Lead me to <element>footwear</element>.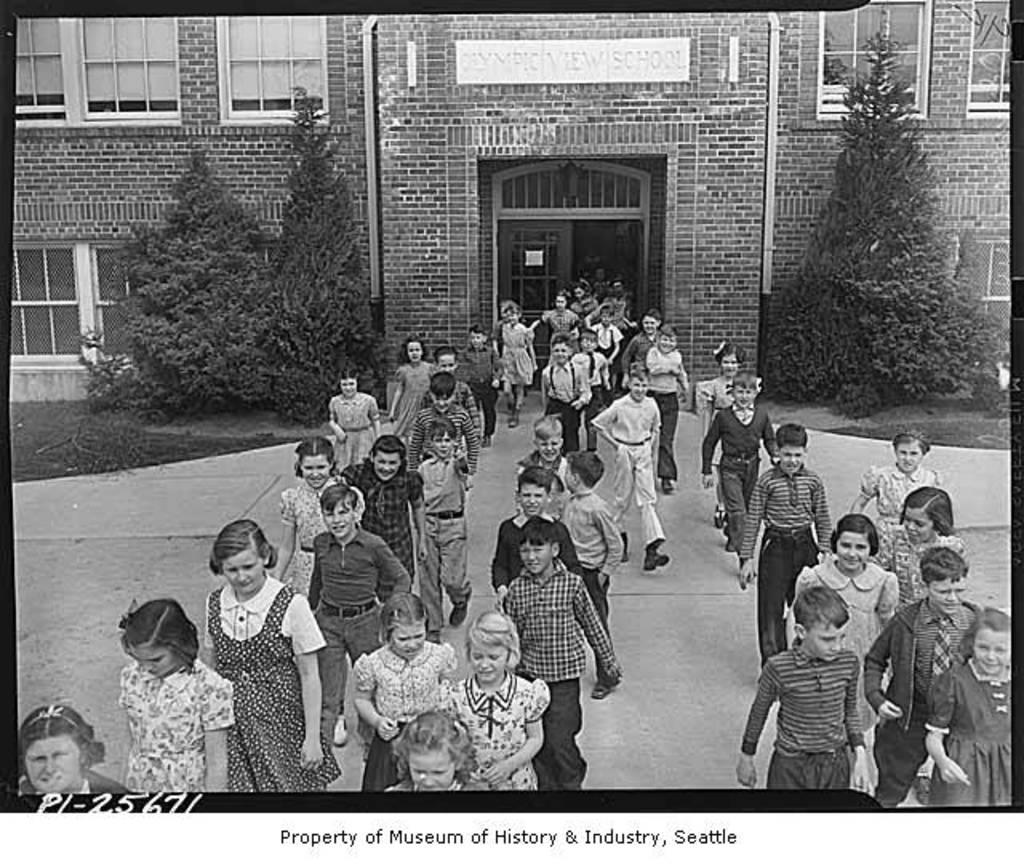
Lead to l=910, t=773, r=938, b=807.
